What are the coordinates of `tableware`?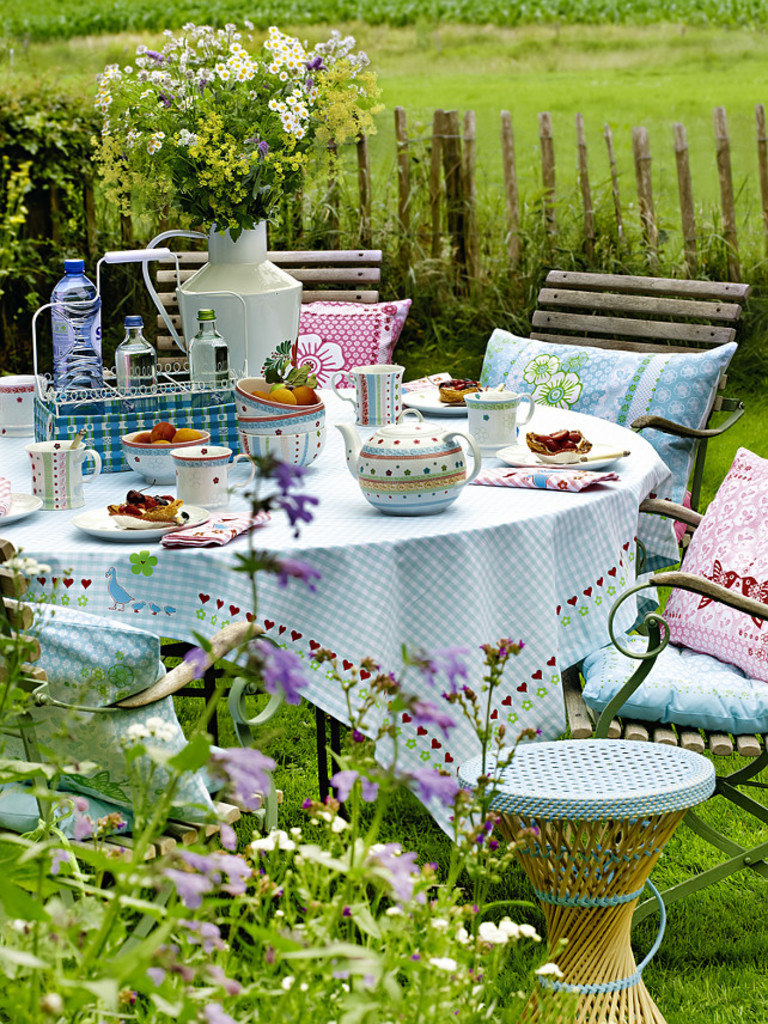
pyautogui.locateOnScreen(0, 484, 39, 528).
